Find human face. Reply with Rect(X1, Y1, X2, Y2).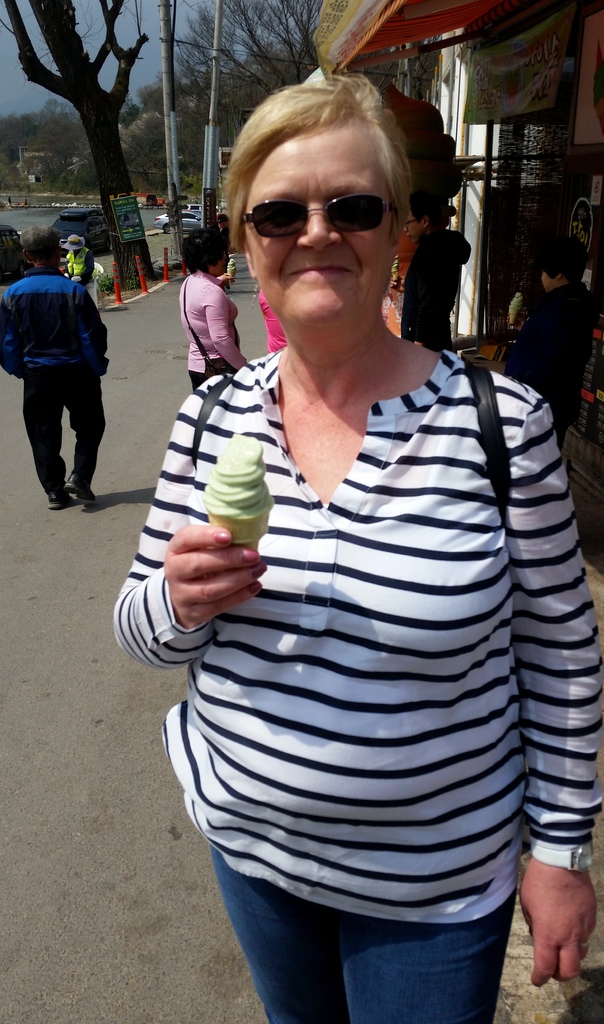
Rect(242, 128, 400, 352).
